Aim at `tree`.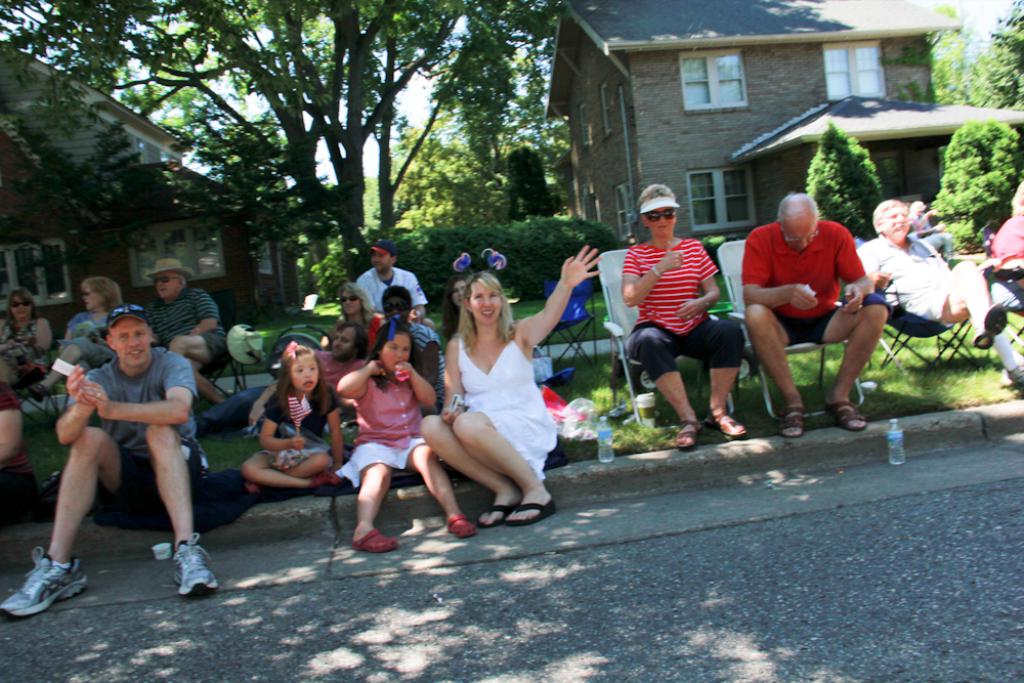
Aimed at 0:0:473:272.
